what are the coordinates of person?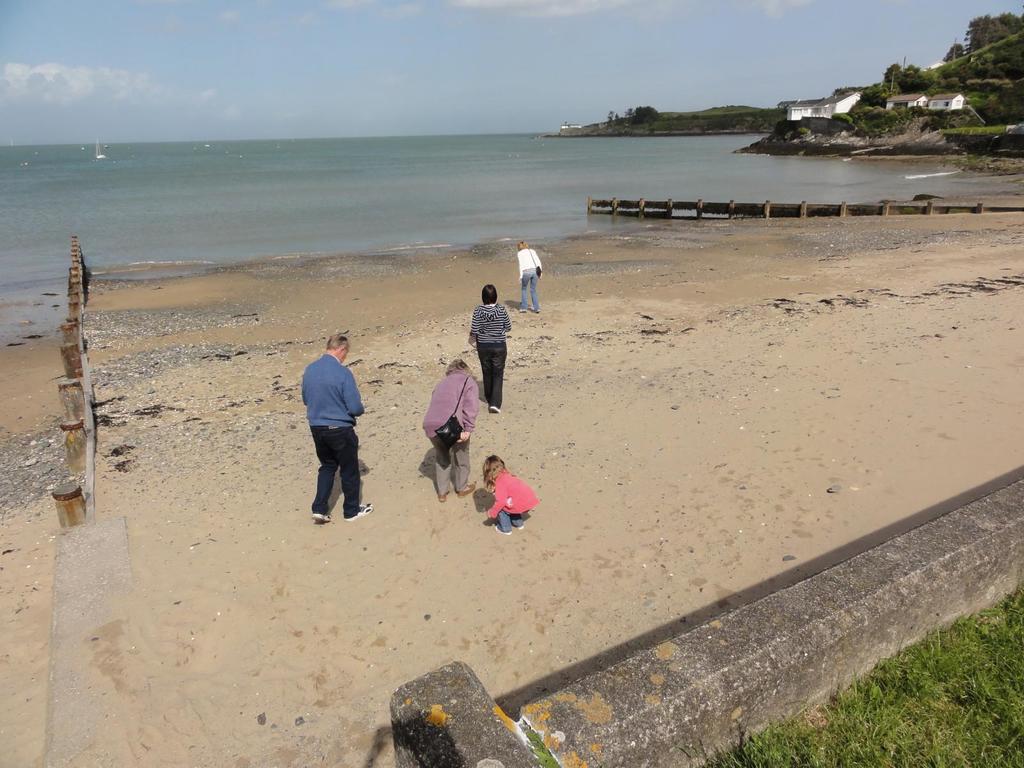
crop(514, 237, 543, 314).
